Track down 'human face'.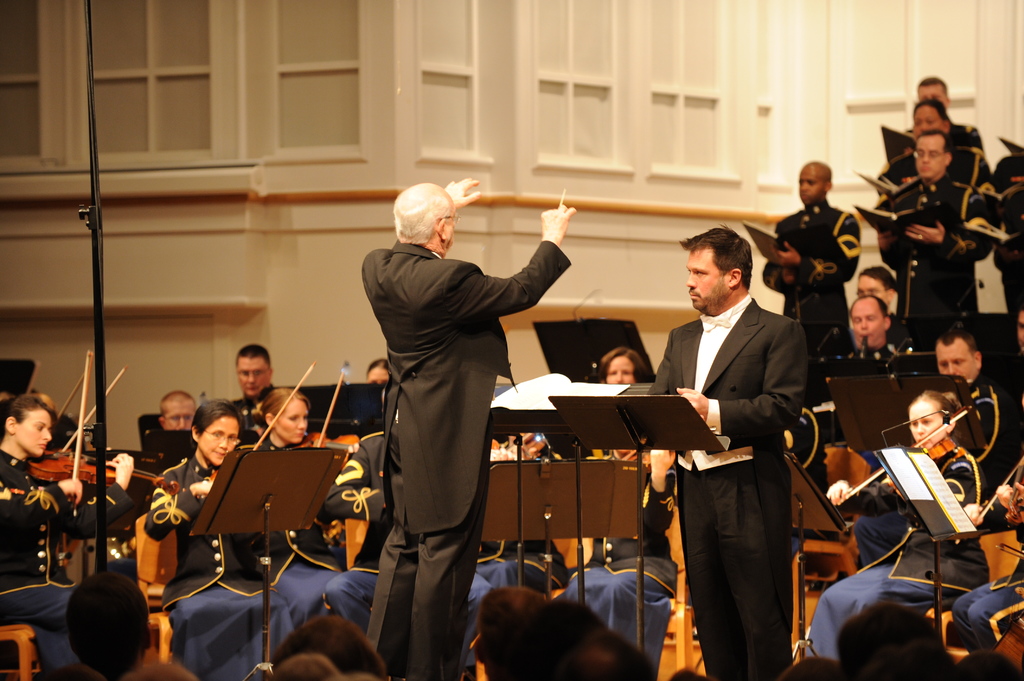
Tracked to crop(797, 164, 826, 204).
